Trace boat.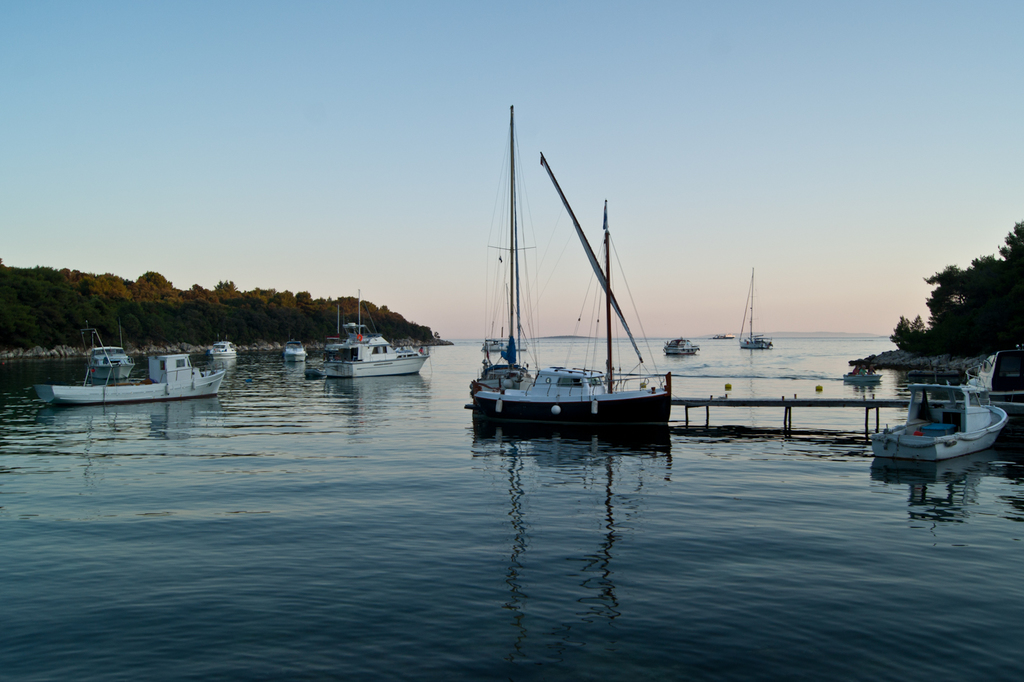
Traced to left=34, top=348, right=228, bottom=407.
